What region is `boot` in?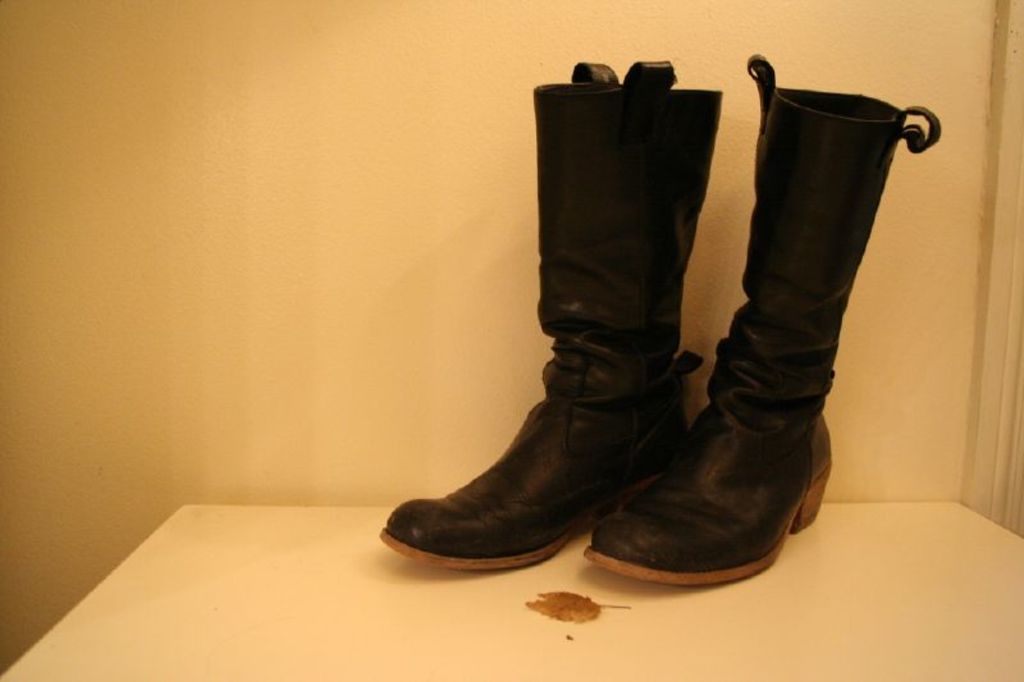
bbox=[566, 49, 945, 583].
